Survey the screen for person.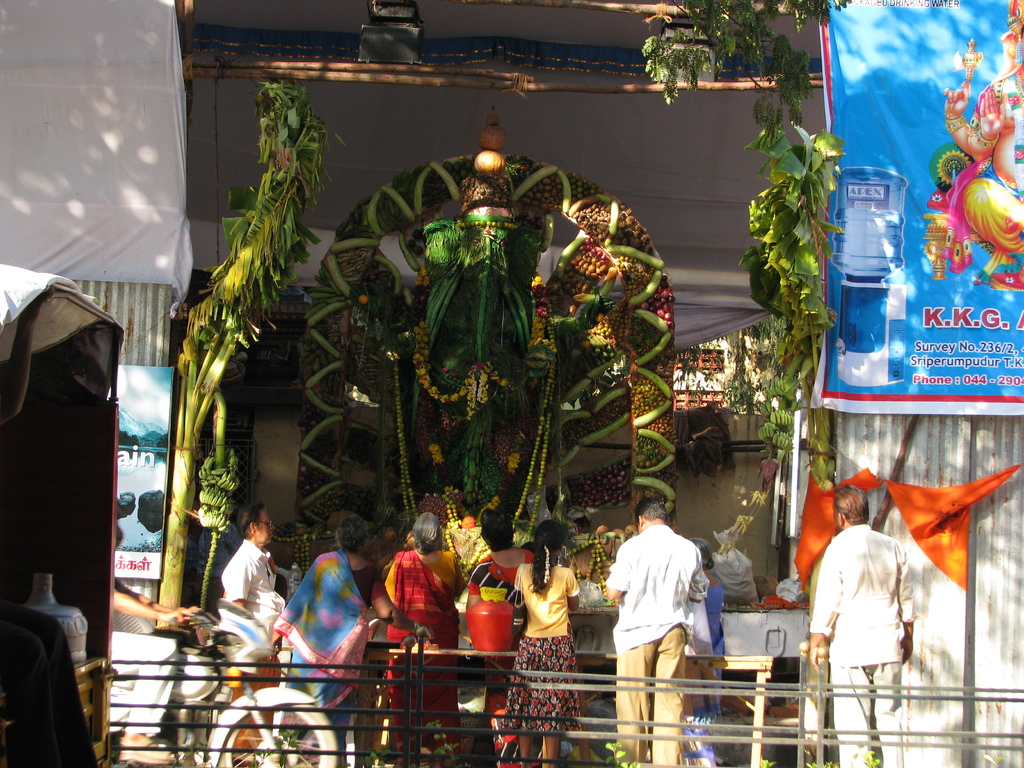
Survey found: x1=803, y1=482, x2=915, y2=767.
